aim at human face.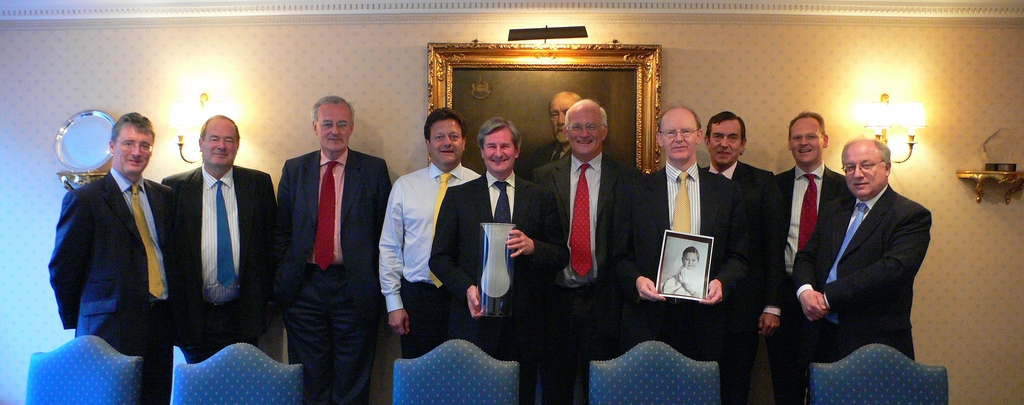
Aimed at 316/102/353/157.
